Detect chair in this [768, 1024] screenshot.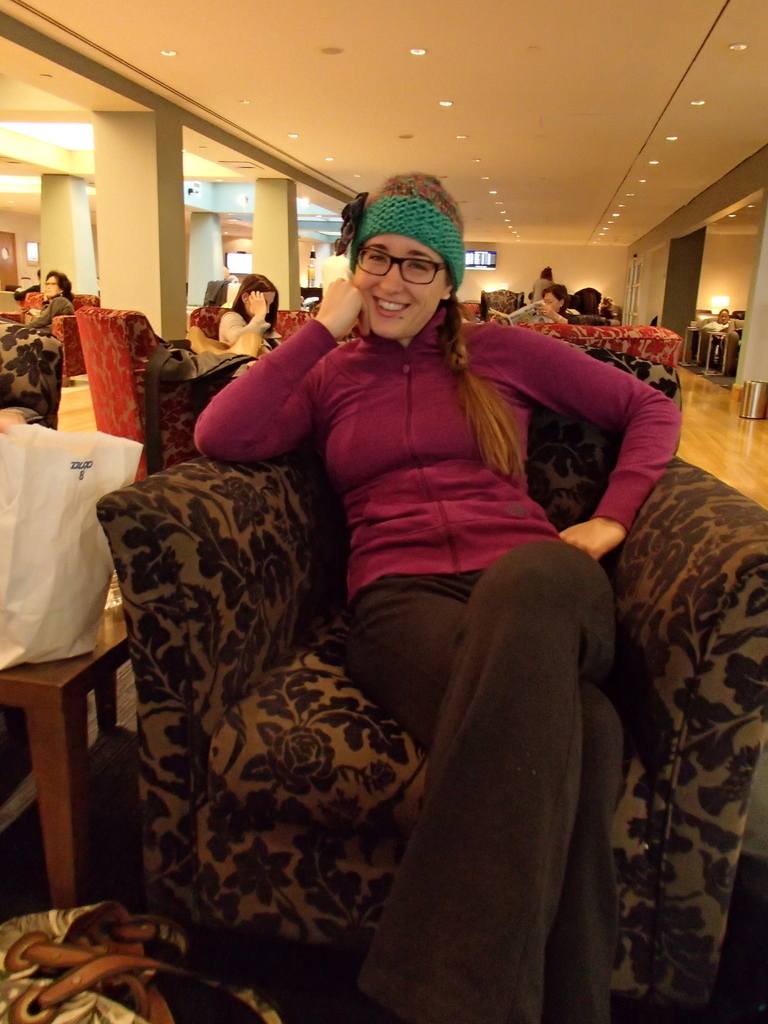
Detection: (478,285,527,319).
